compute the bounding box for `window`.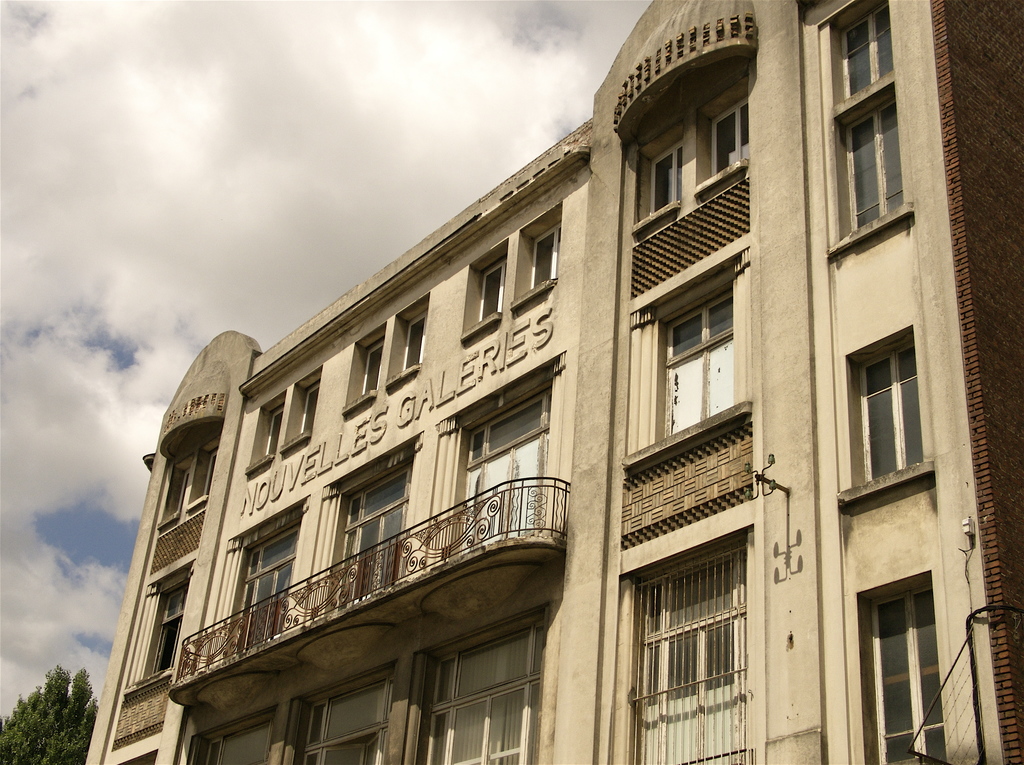
[left=264, top=403, right=284, bottom=456].
